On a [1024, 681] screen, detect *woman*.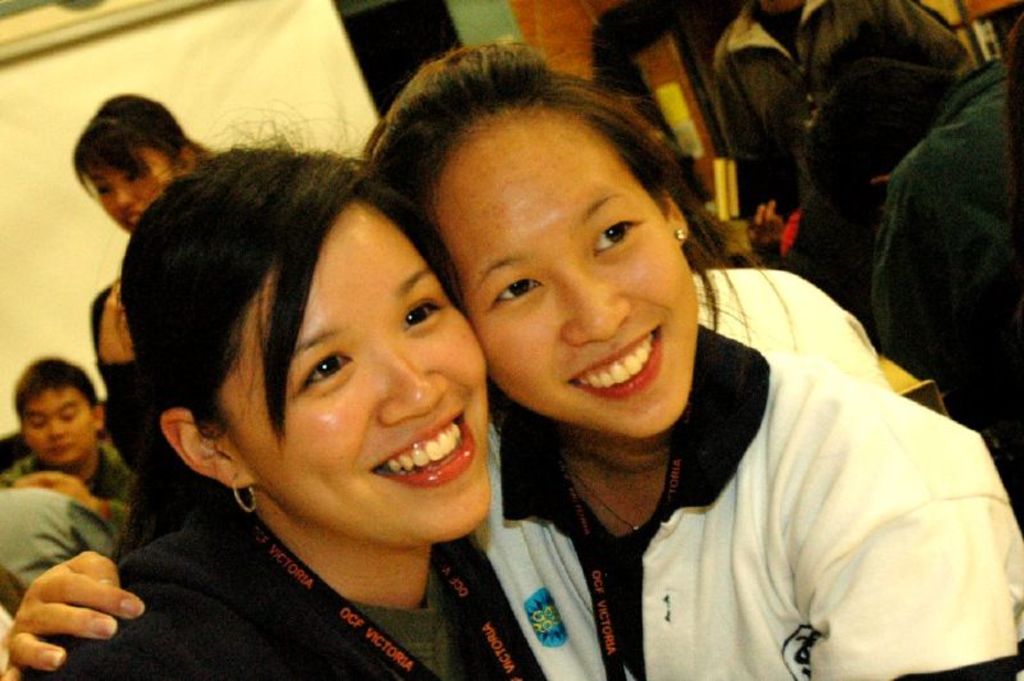
pyautogui.locateOnScreen(0, 45, 1023, 680).
